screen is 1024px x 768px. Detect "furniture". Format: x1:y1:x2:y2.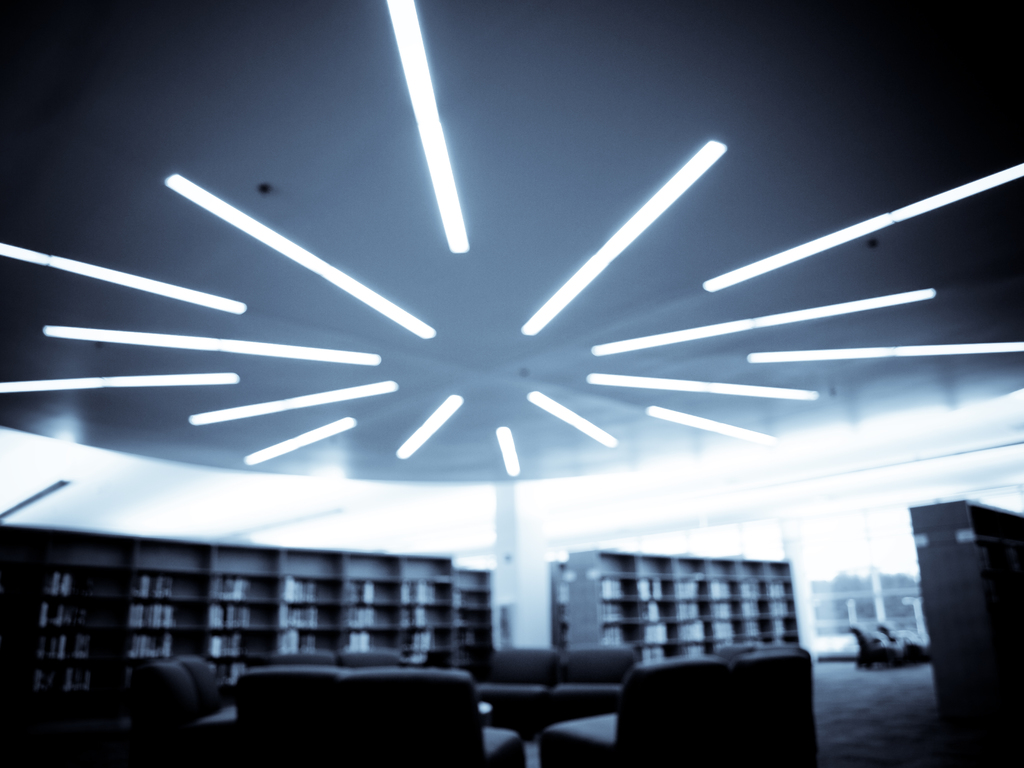
907:499:1023:767.
